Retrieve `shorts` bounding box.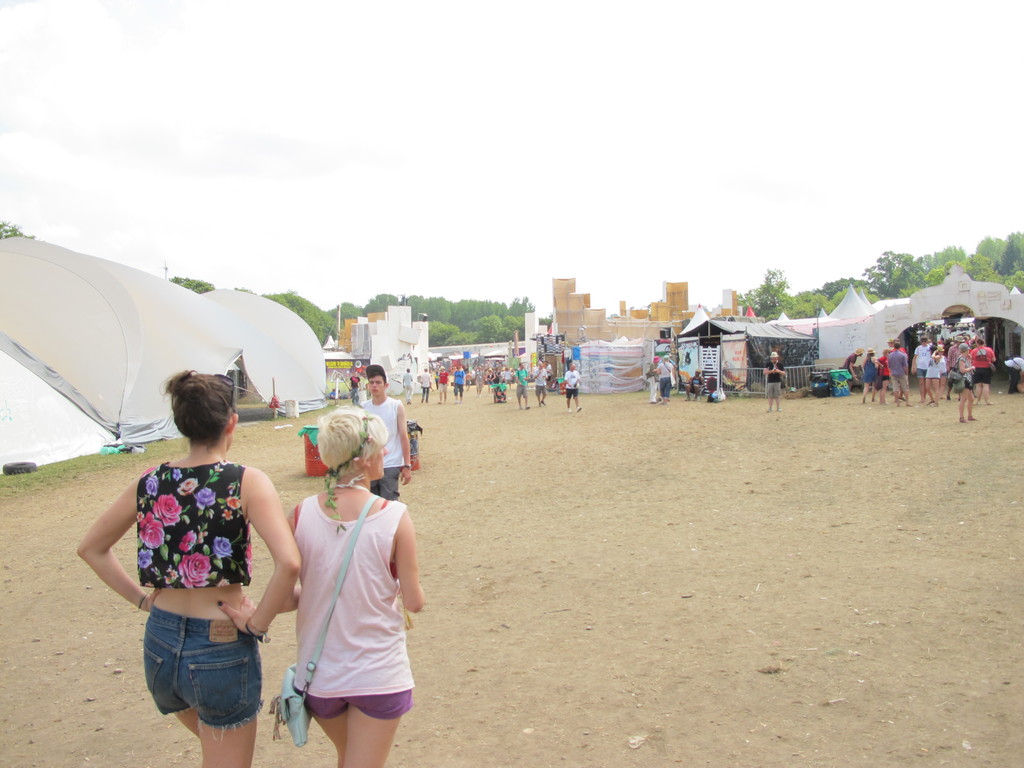
Bounding box: locate(136, 630, 262, 713).
